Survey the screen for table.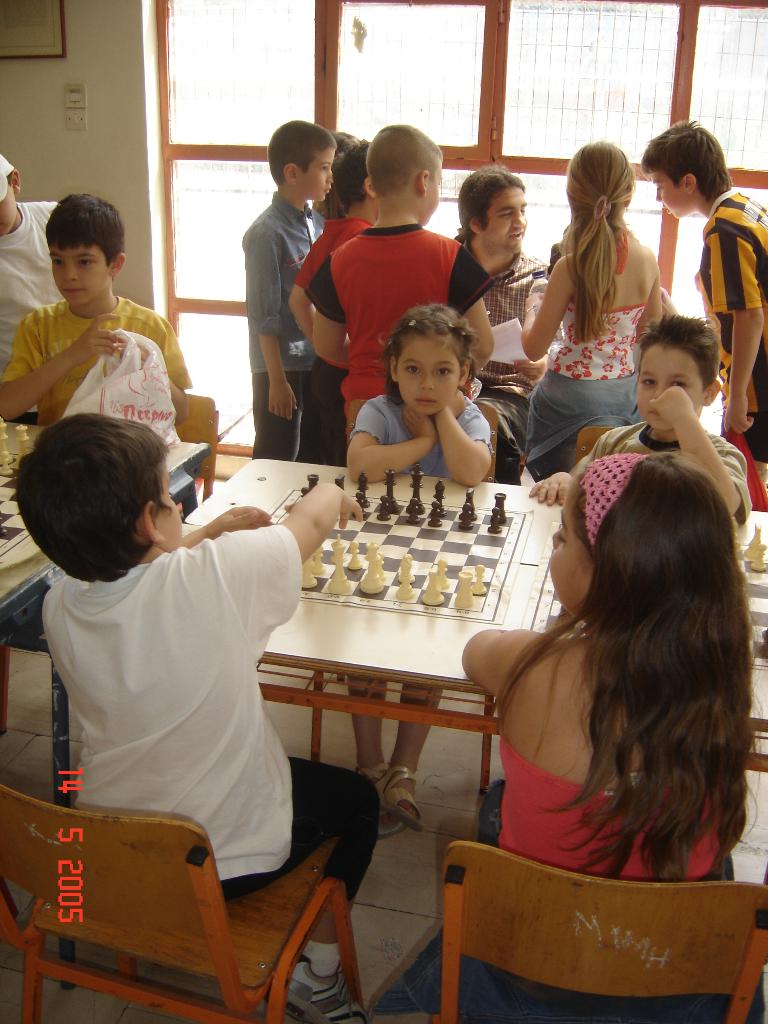
Survey found: (182,456,767,772).
